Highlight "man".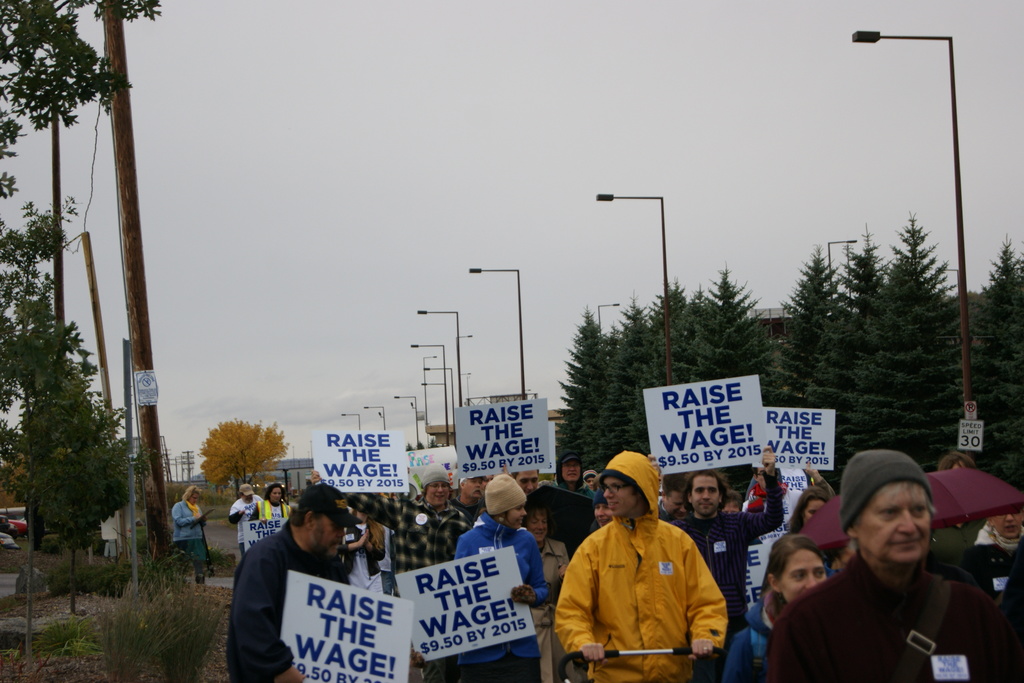
Highlighted region: left=224, top=486, right=263, bottom=559.
